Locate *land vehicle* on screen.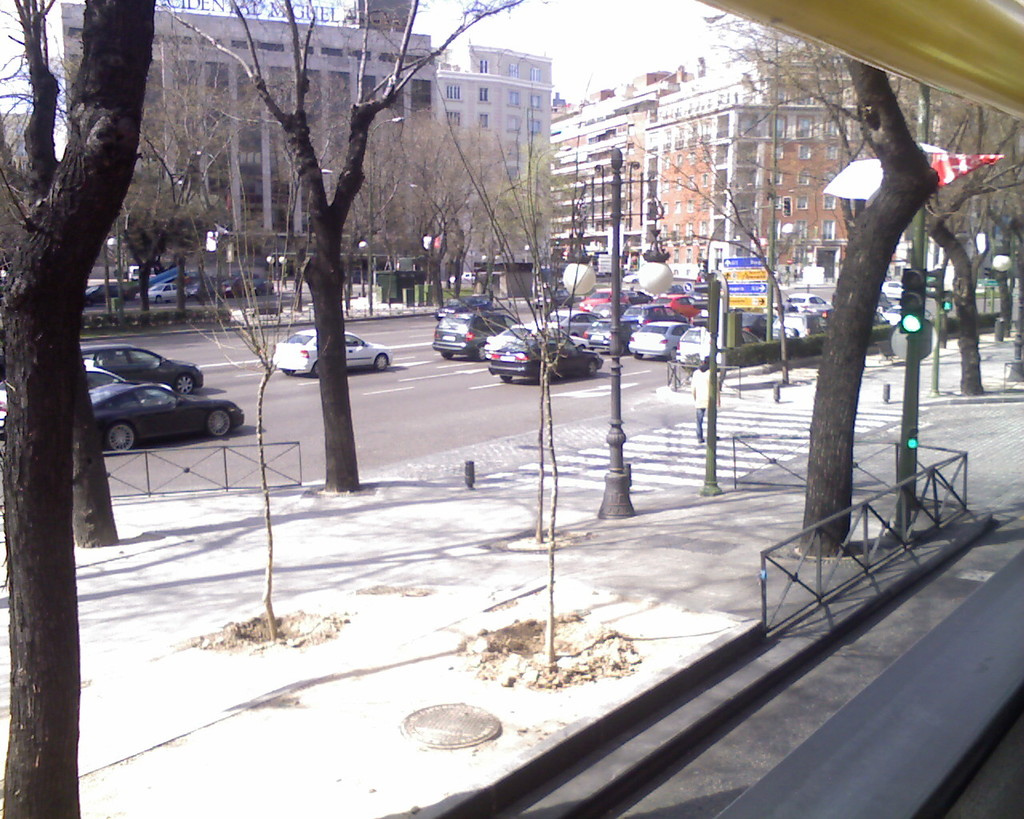
On screen at <box>879,302,936,325</box>.
